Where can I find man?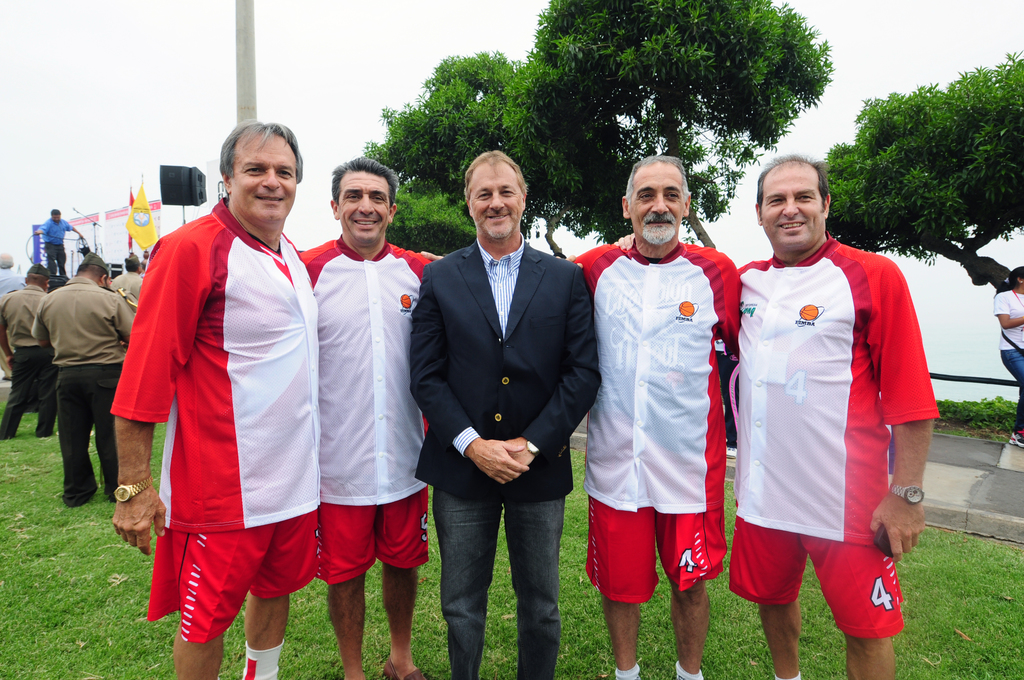
You can find it at [x1=734, y1=157, x2=940, y2=678].
